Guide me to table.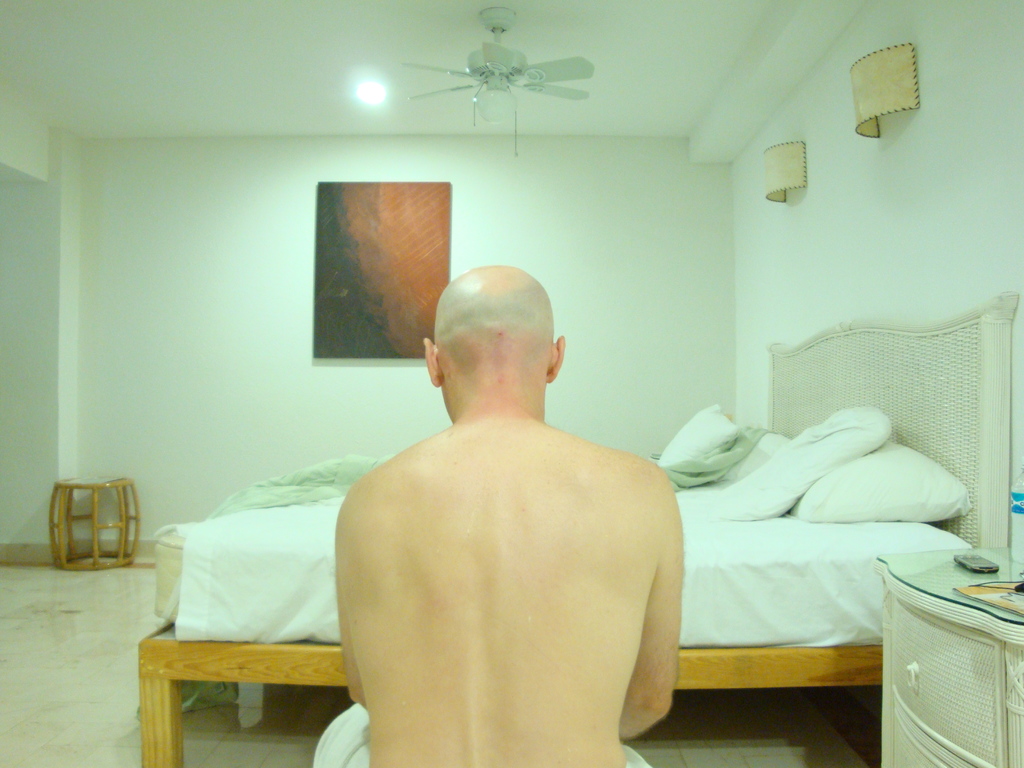
Guidance: l=48, t=470, r=144, b=575.
